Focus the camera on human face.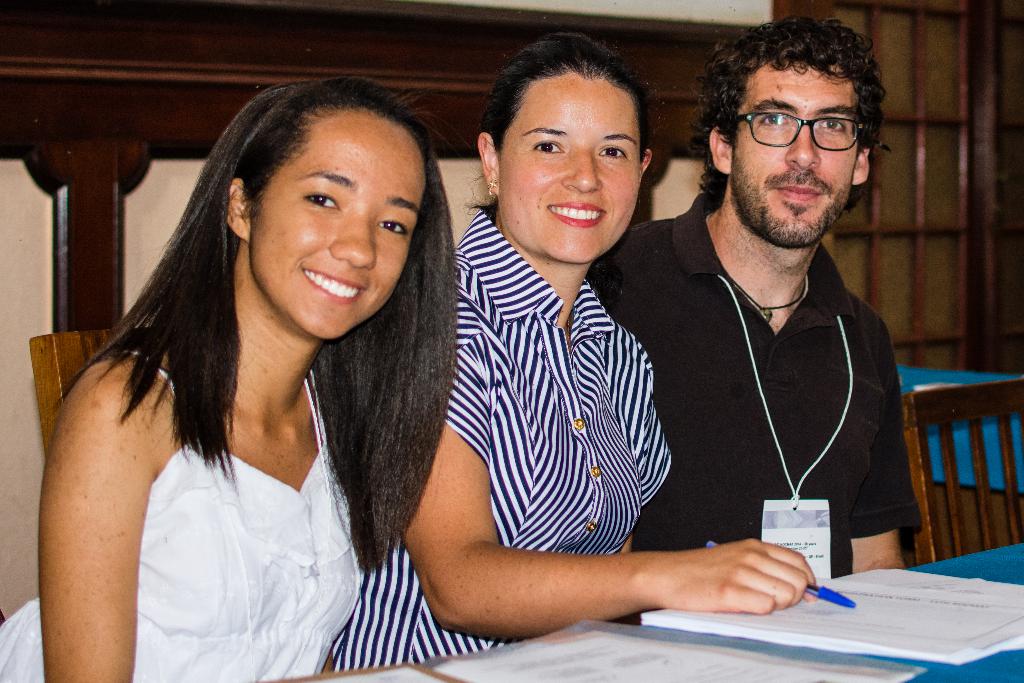
Focus region: detection(731, 62, 853, 248).
